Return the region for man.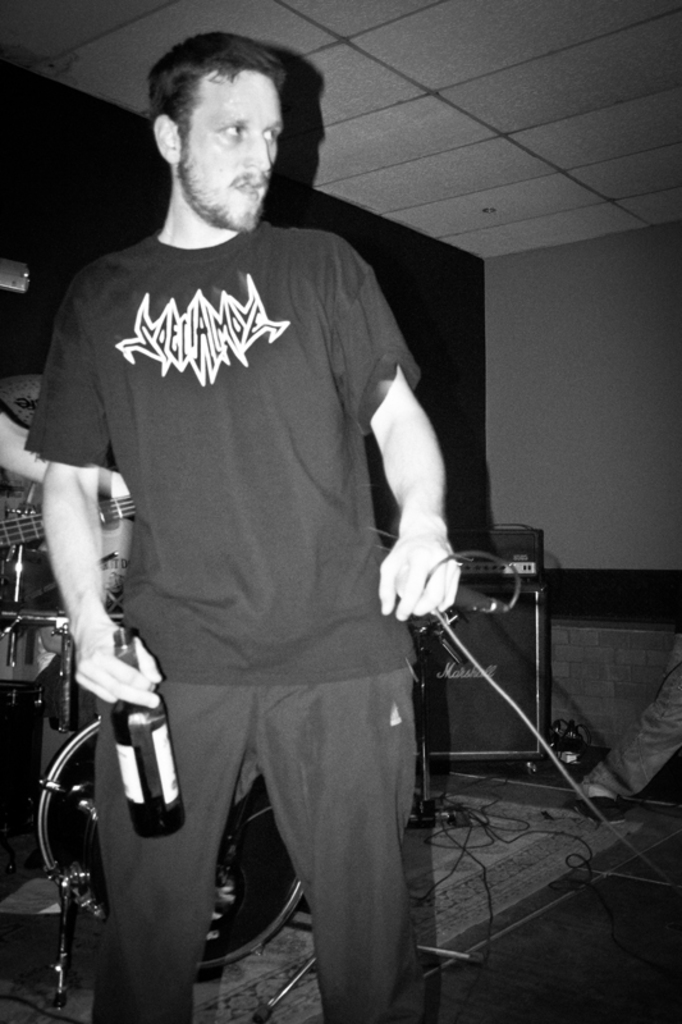
(left=22, top=31, right=505, bottom=1021).
